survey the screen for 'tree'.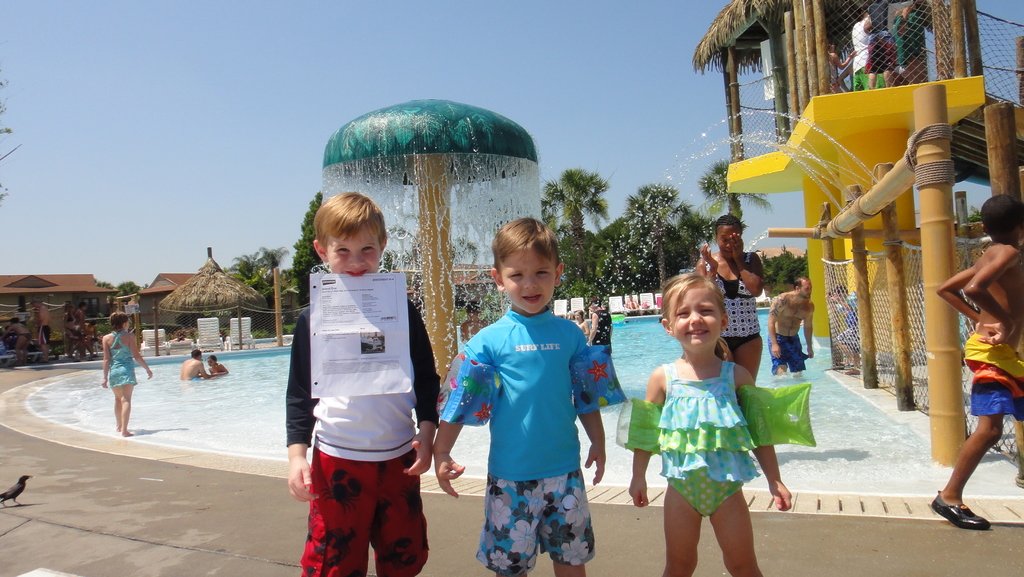
Survey found: bbox=(470, 163, 822, 289).
